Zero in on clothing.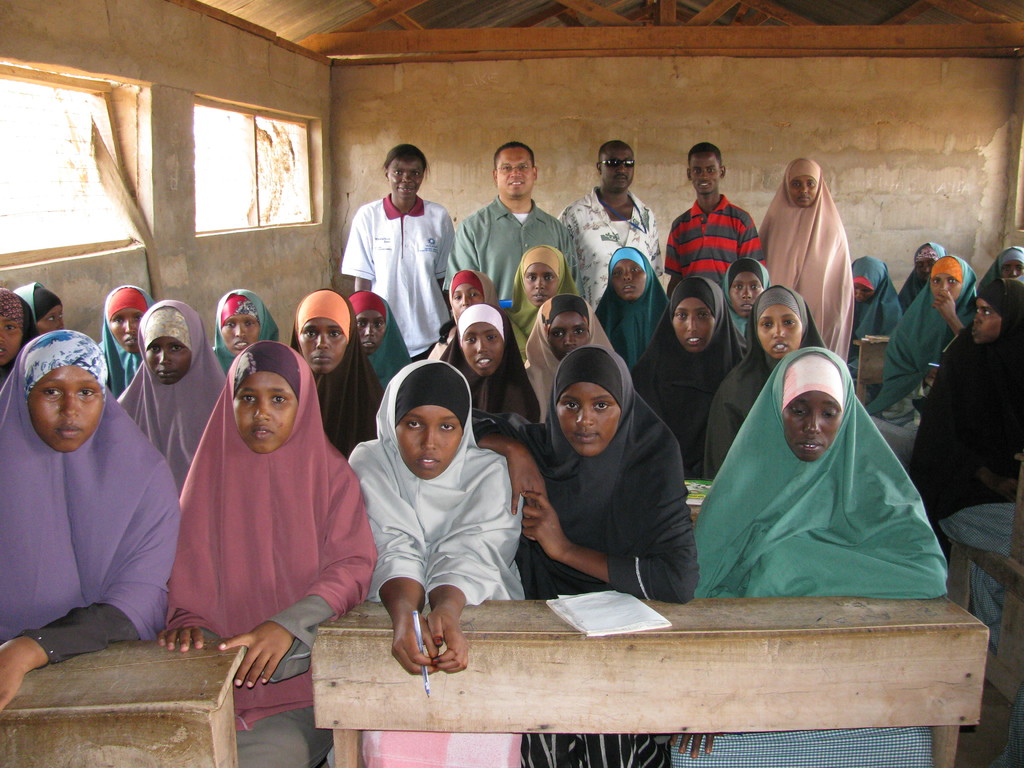
Zeroed in: 458/197/577/303.
